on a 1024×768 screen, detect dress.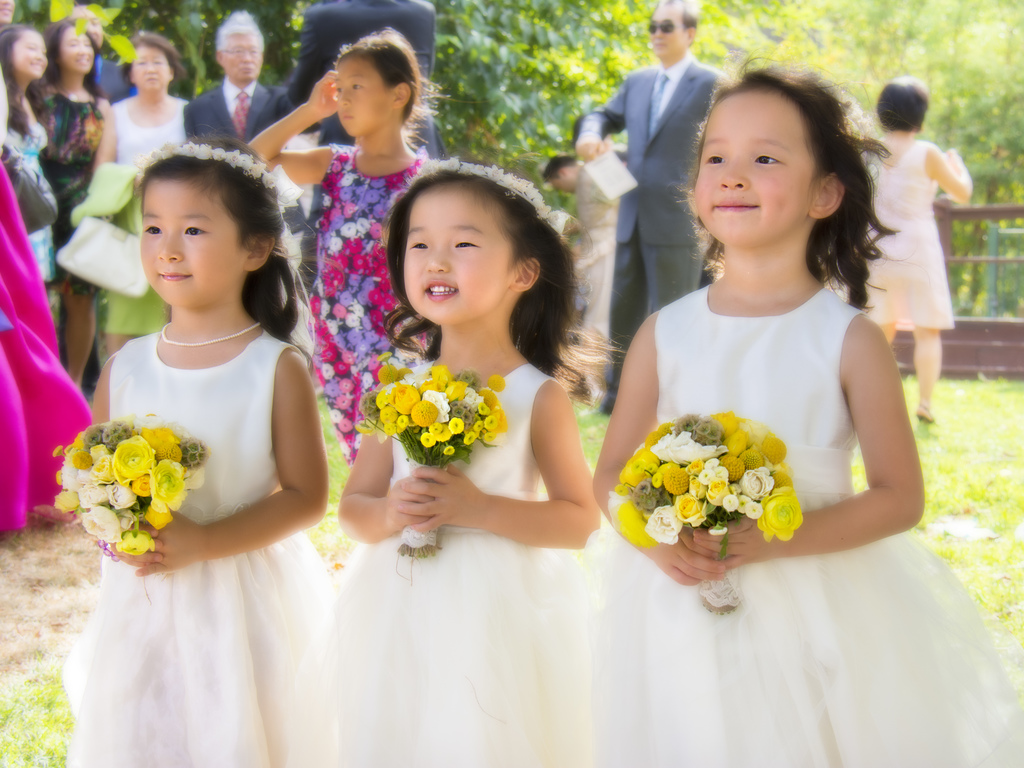
region(413, 95, 969, 766).
